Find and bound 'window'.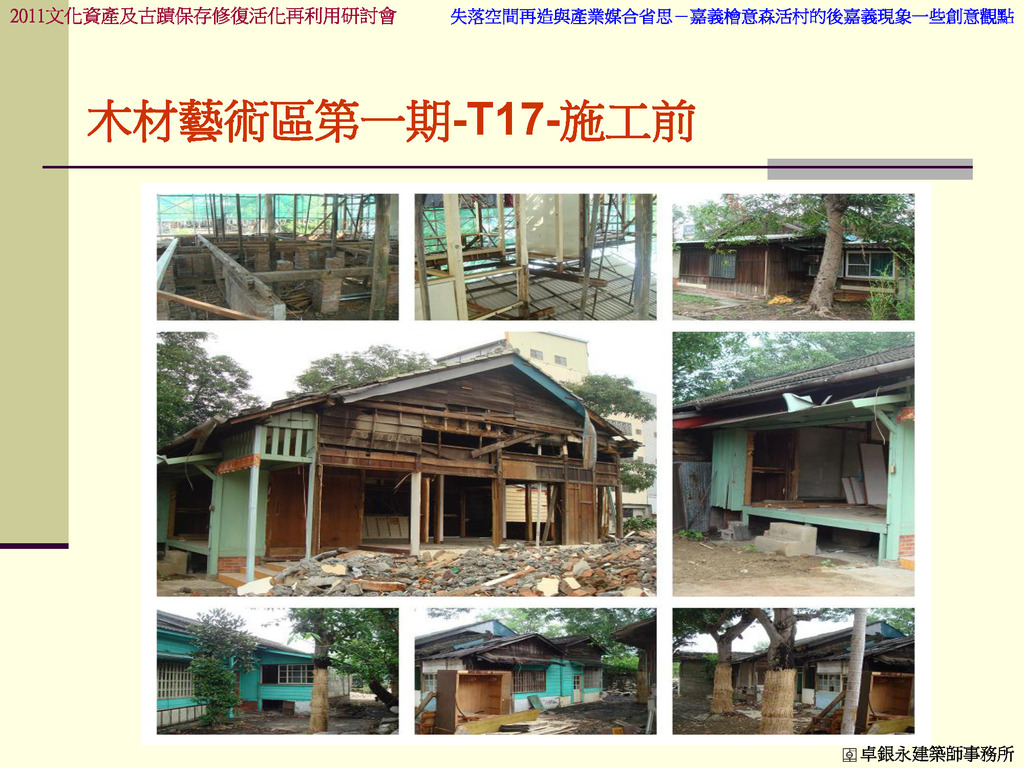
Bound: bbox=[846, 252, 900, 287].
